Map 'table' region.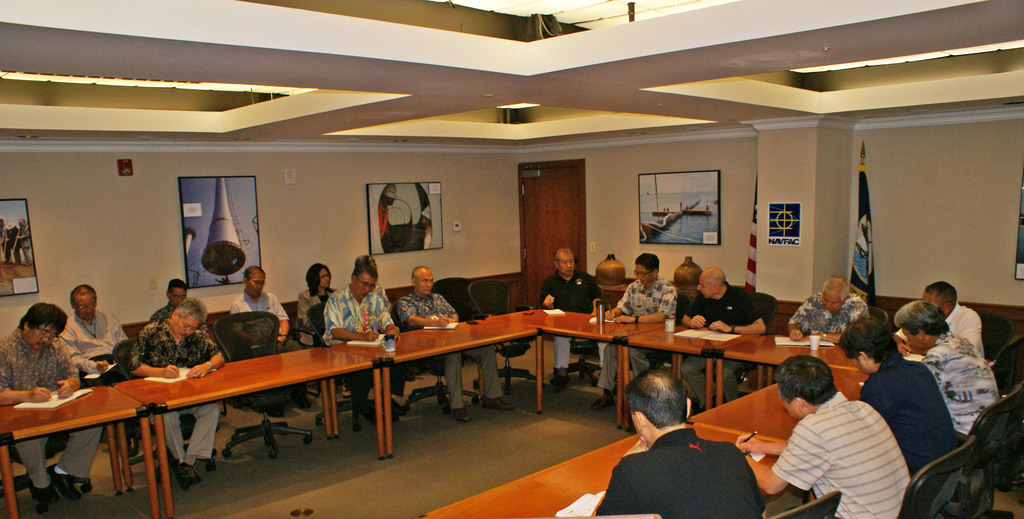
Mapped to {"x1": 409, "y1": 427, "x2": 637, "y2": 518}.
